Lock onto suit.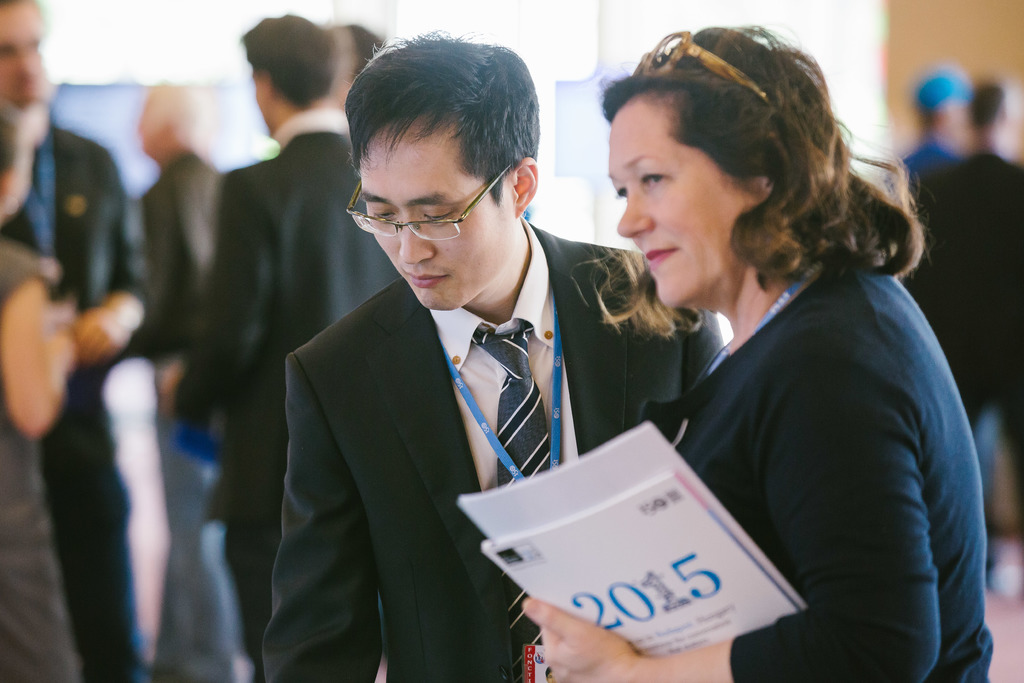
Locked: locate(169, 110, 404, 682).
